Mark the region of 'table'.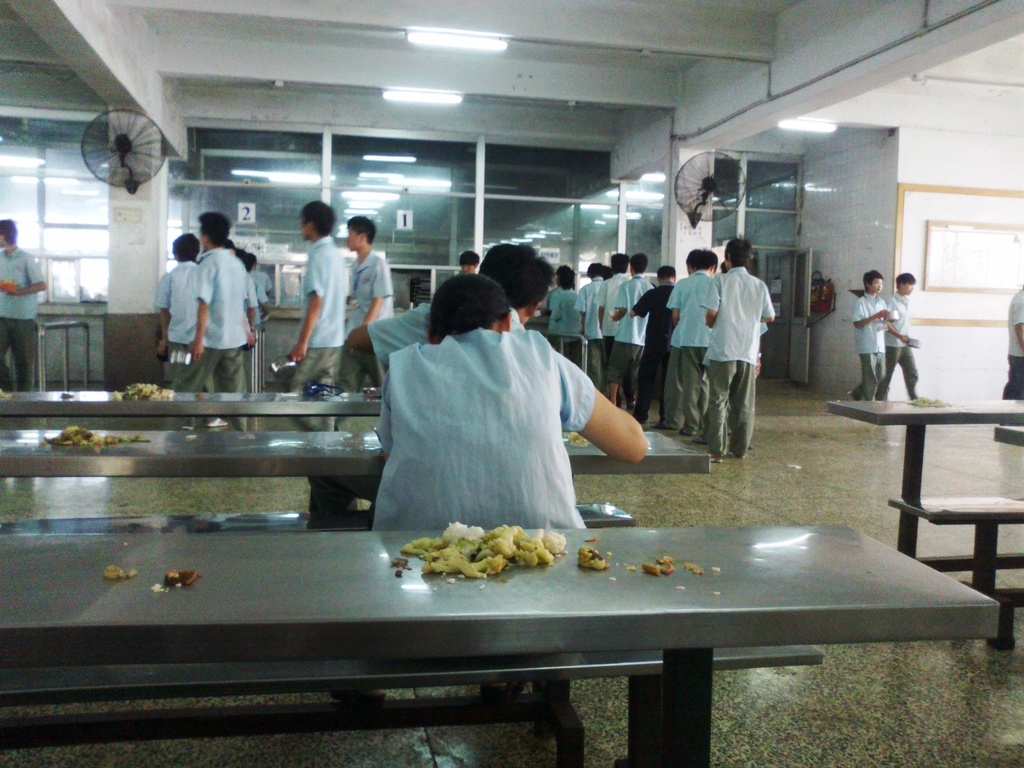
Region: bbox(0, 378, 382, 420).
